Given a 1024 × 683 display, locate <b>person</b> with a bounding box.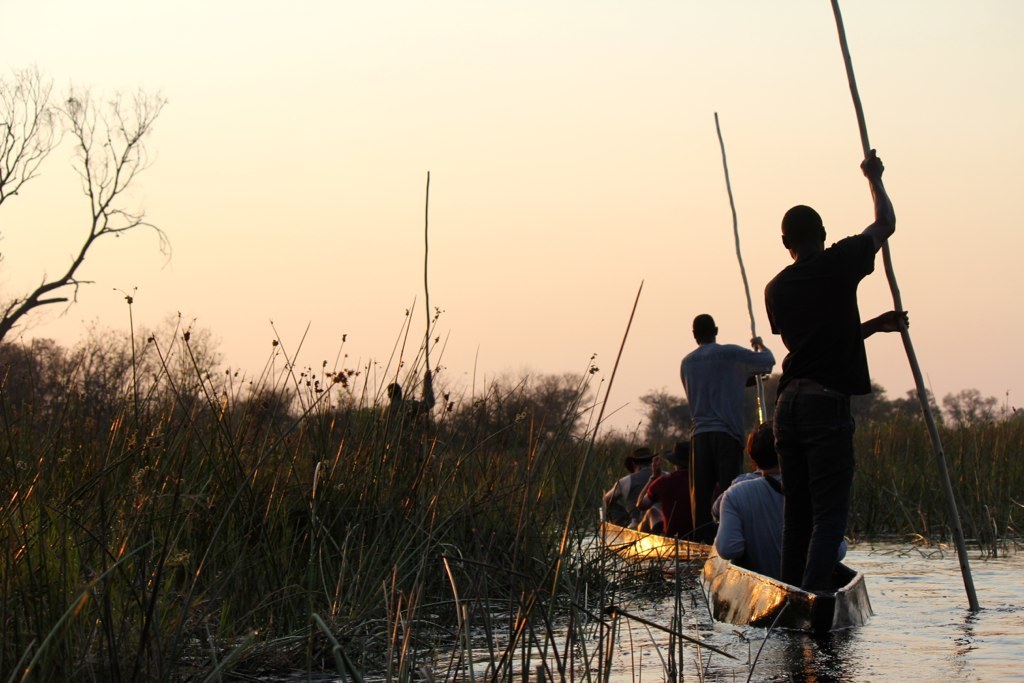
Located: <box>602,448,671,522</box>.
